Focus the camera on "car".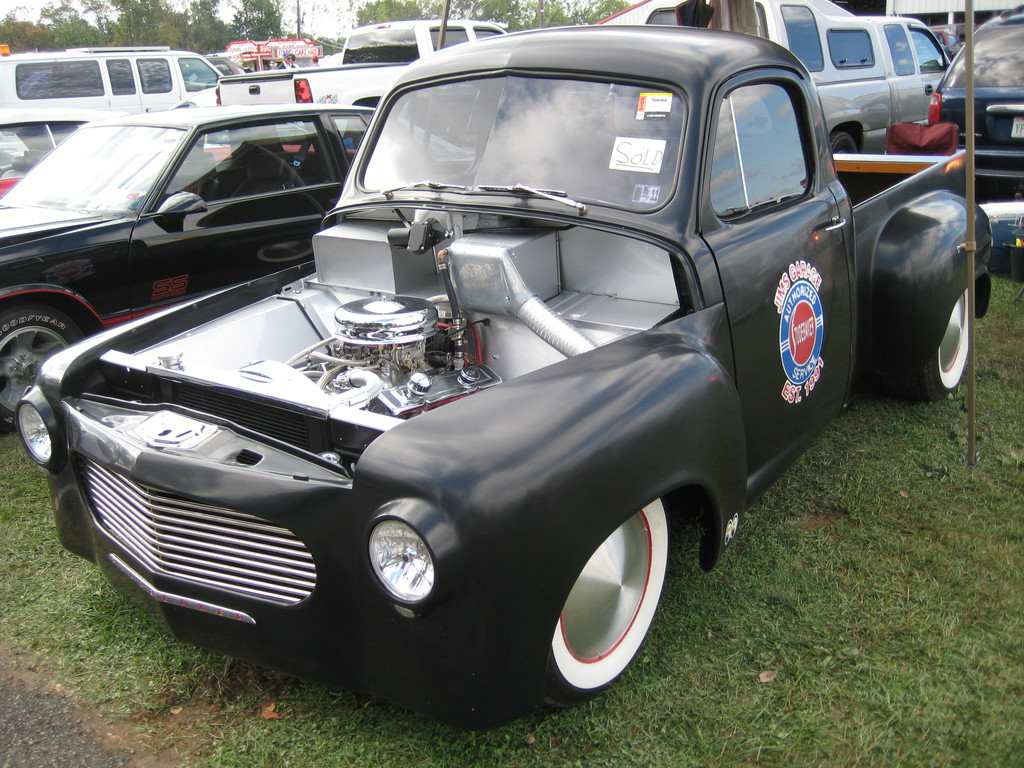
Focus region: {"x1": 0, "y1": 101, "x2": 476, "y2": 435}.
